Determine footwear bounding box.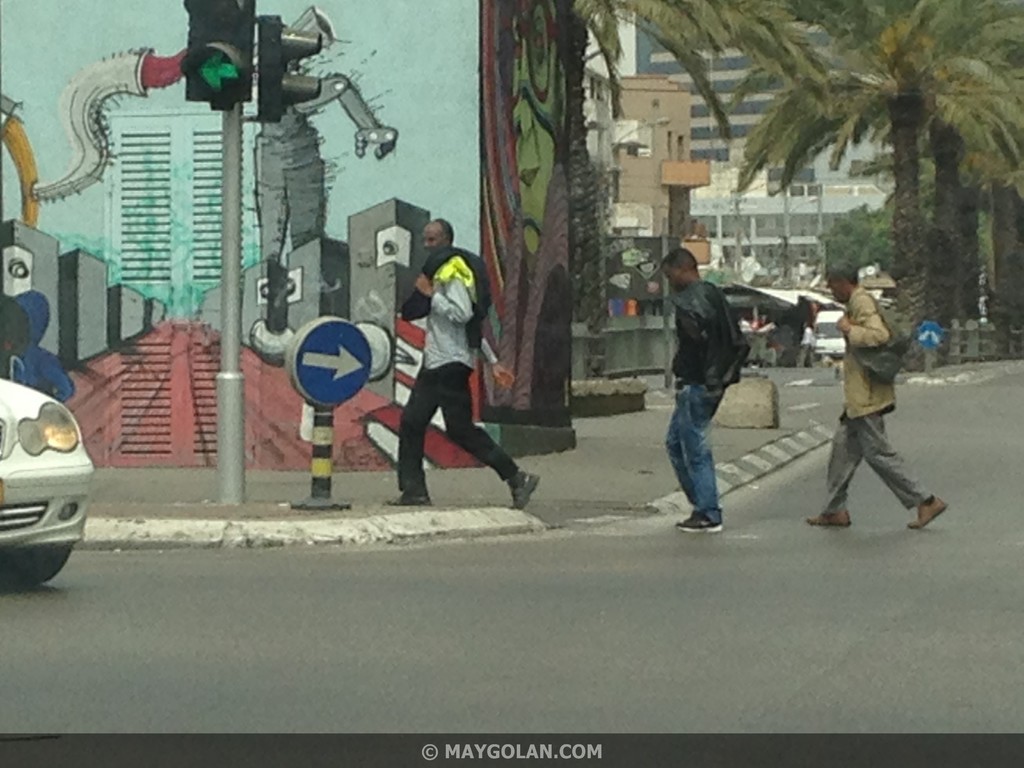
Determined: pyautogui.locateOnScreen(806, 502, 849, 529).
